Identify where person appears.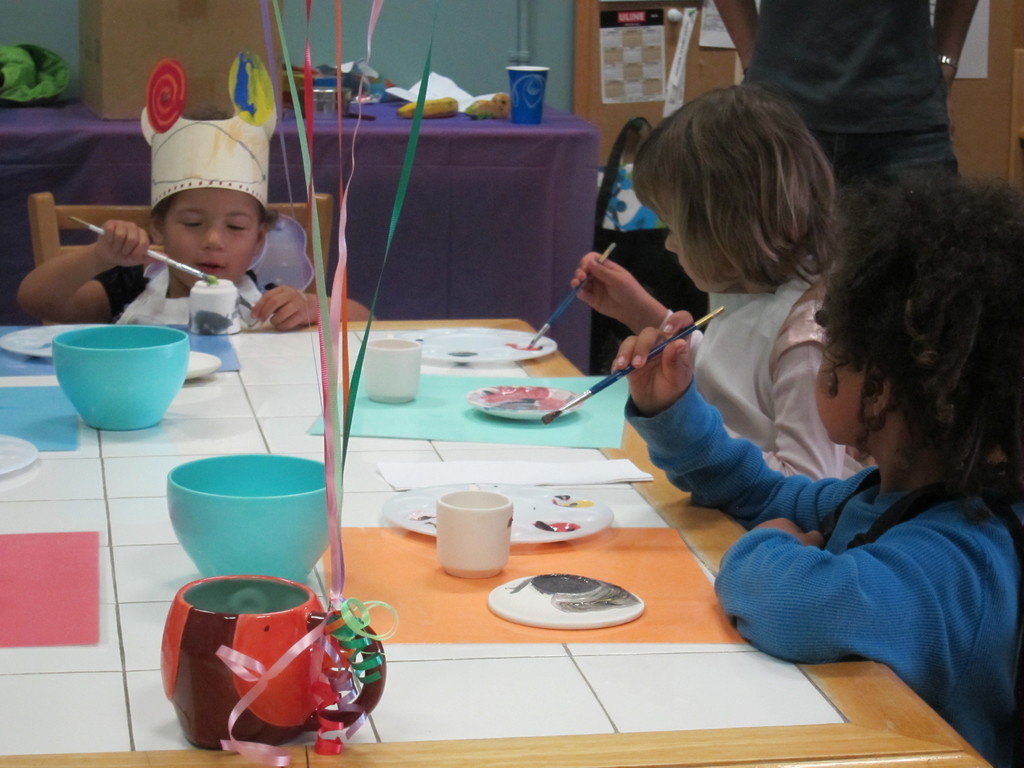
Appears at locate(575, 84, 874, 478).
